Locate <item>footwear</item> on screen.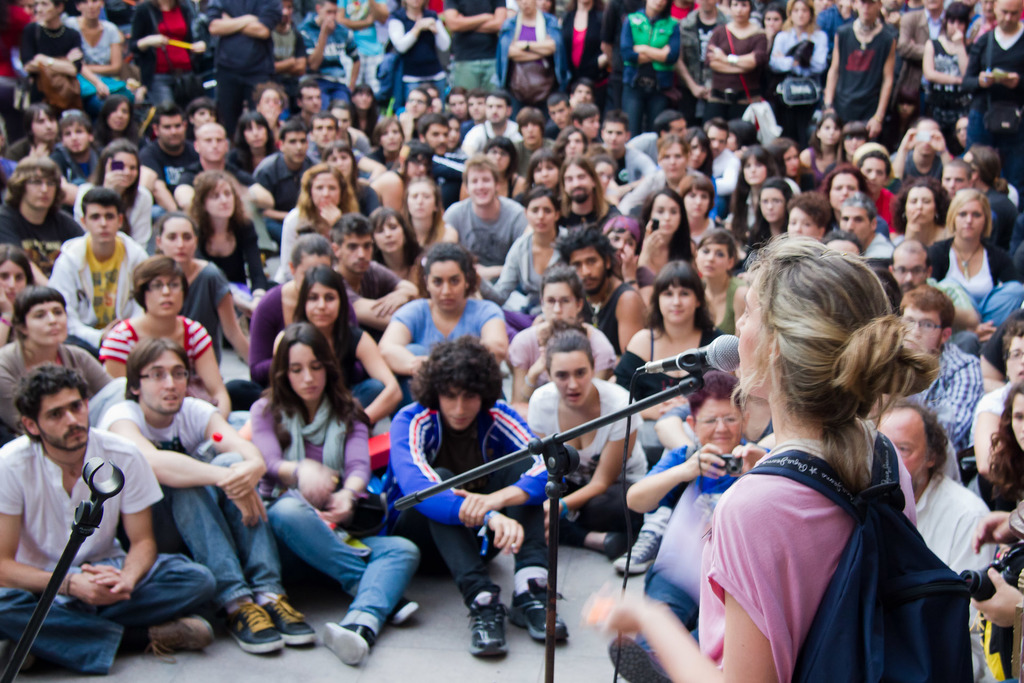
On screen at [left=384, top=592, right=425, bottom=627].
